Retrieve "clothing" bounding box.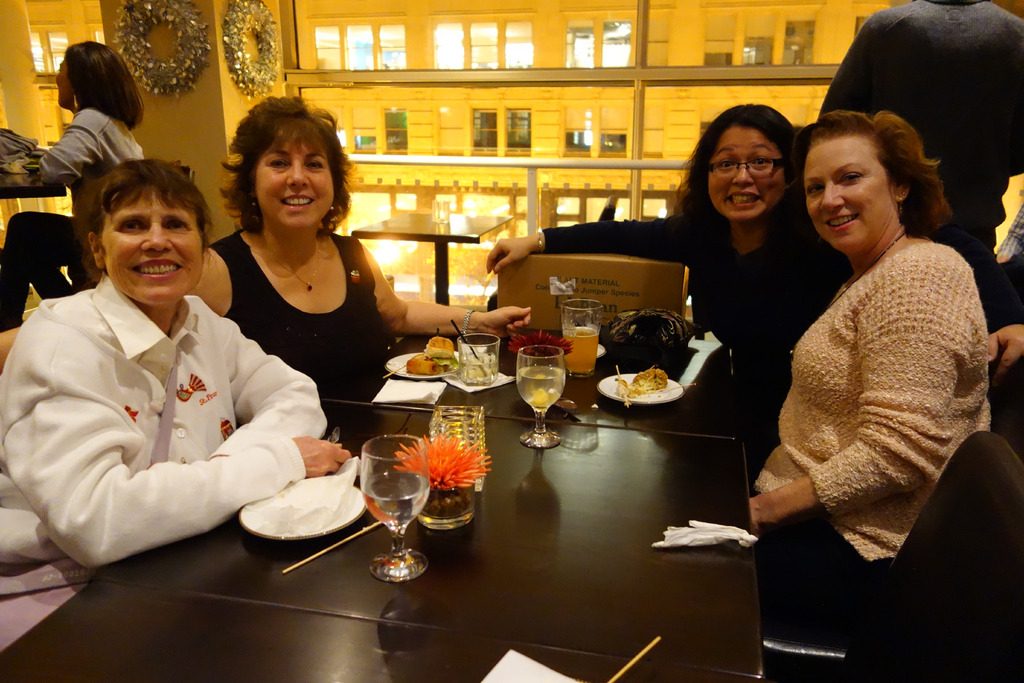
Bounding box: rect(810, 0, 1023, 279).
